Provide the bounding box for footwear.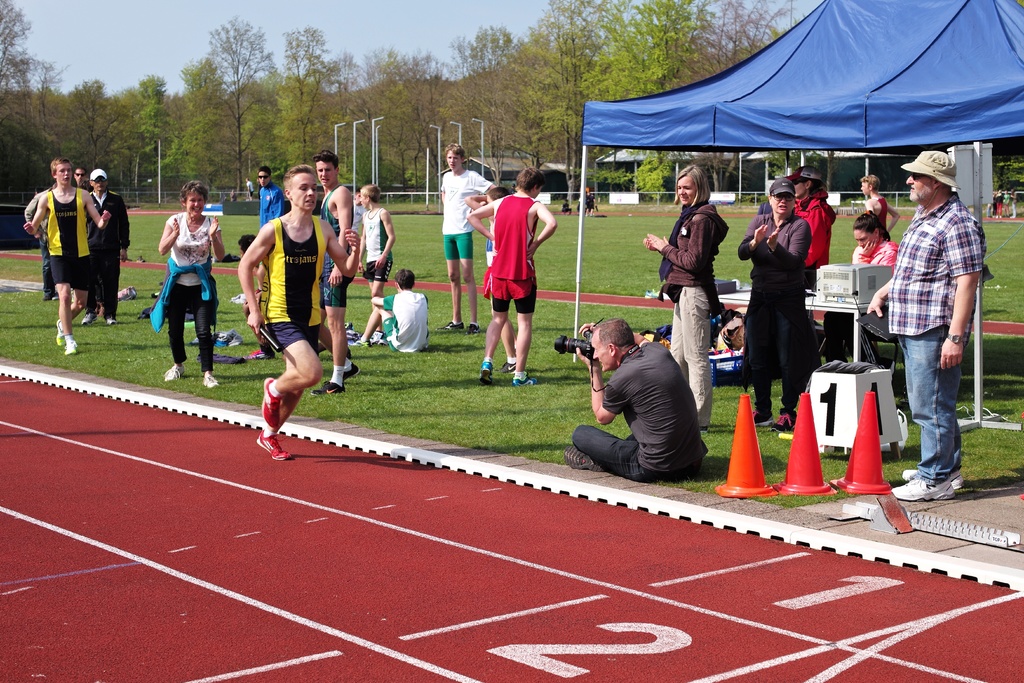
107:315:121:323.
